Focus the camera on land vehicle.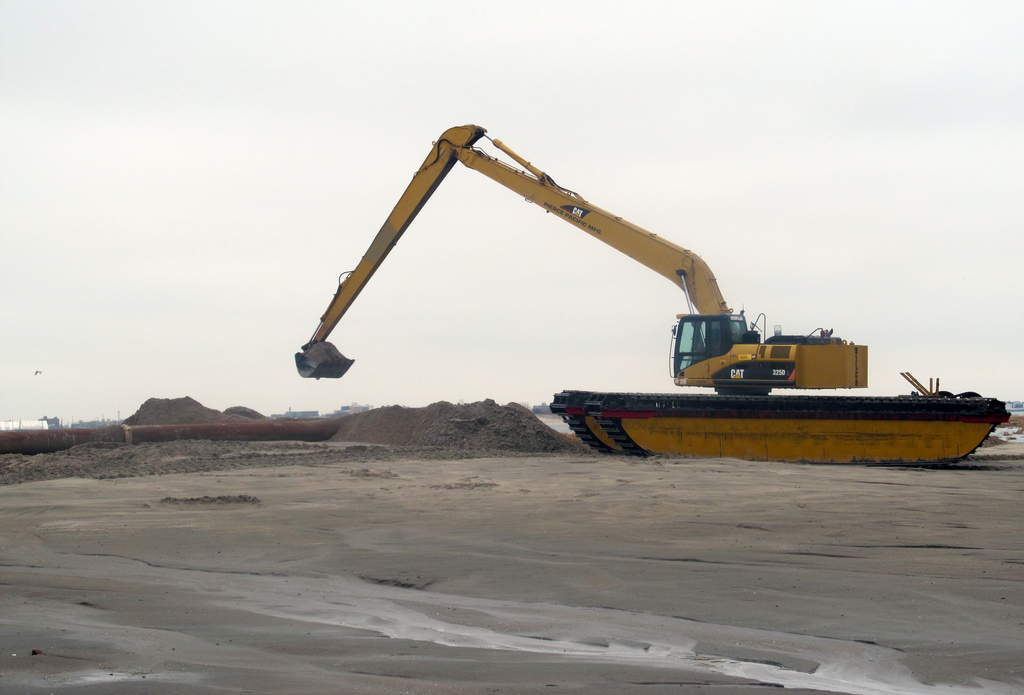
Focus region: (x1=295, y1=126, x2=1010, y2=464).
